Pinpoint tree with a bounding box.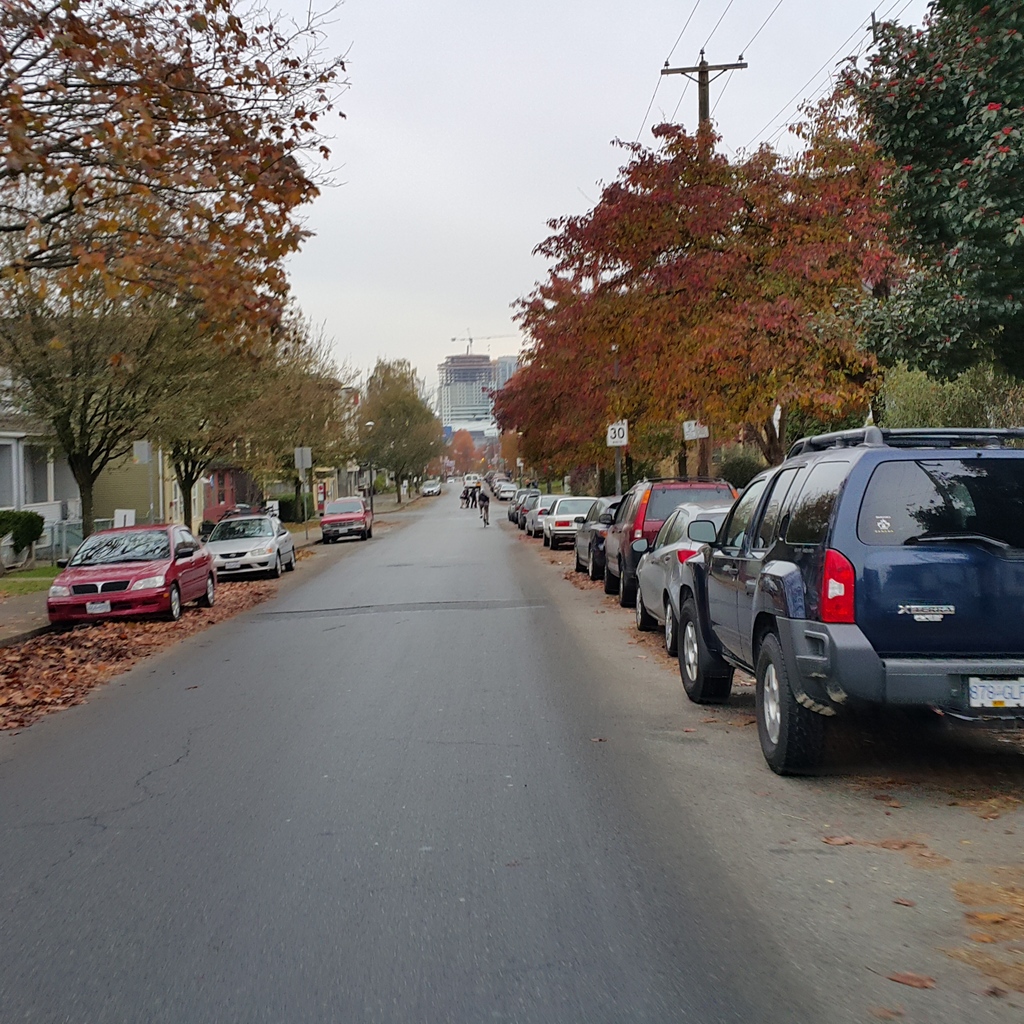
{"x1": 350, "y1": 345, "x2": 445, "y2": 504}.
